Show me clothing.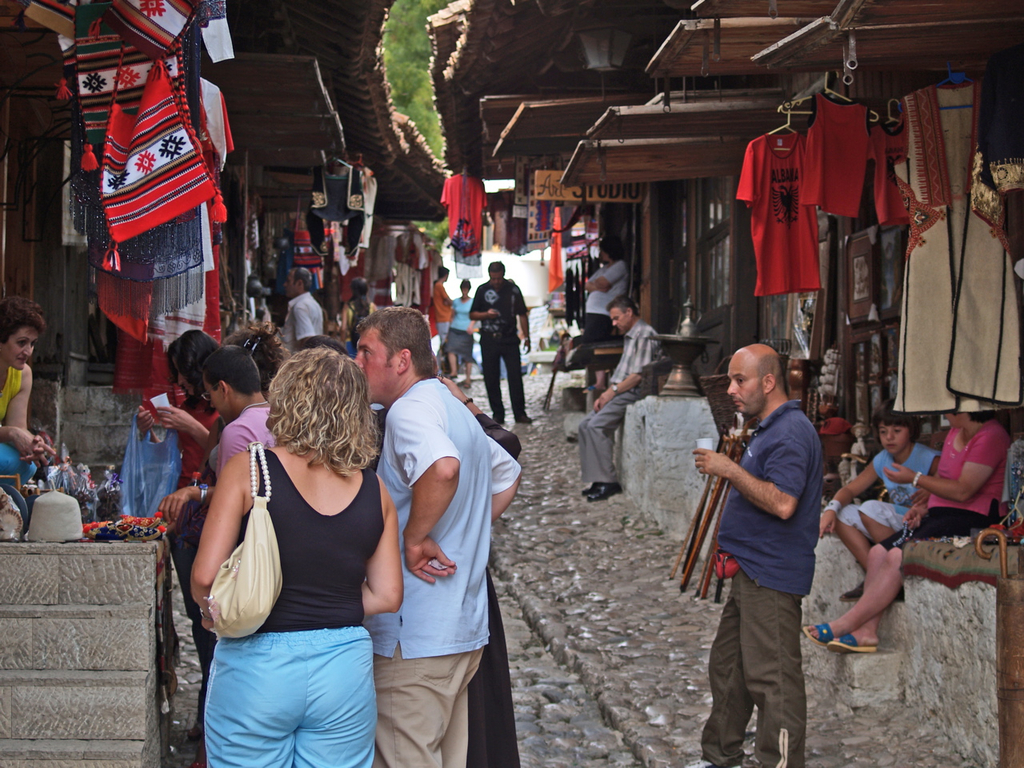
clothing is here: box=[286, 294, 323, 356].
